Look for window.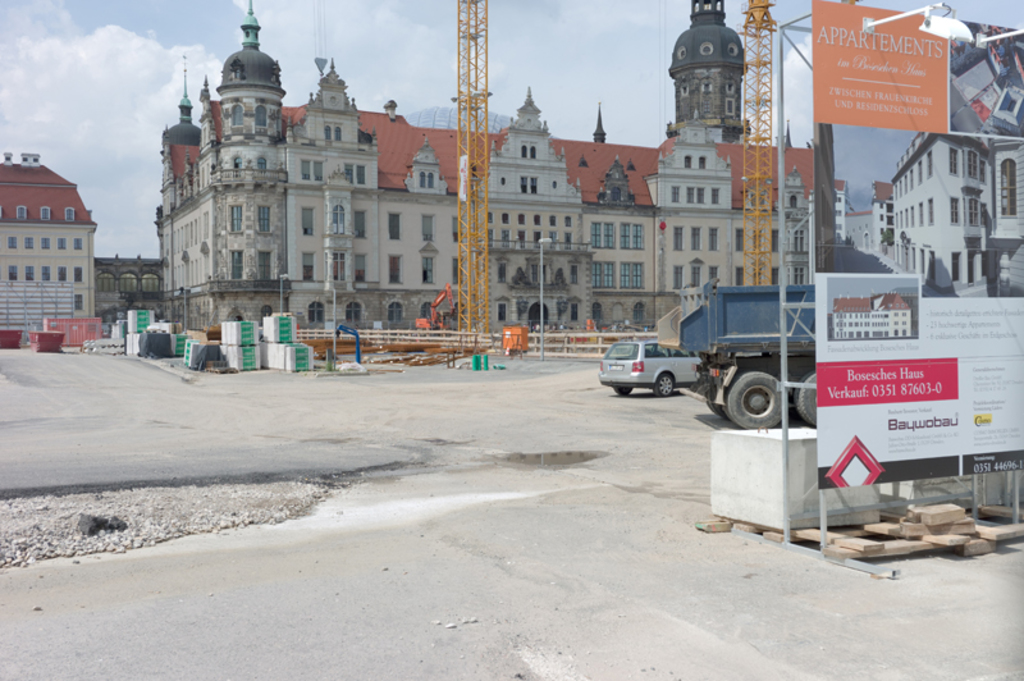
Found: select_region(355, 210, 369, 243).
